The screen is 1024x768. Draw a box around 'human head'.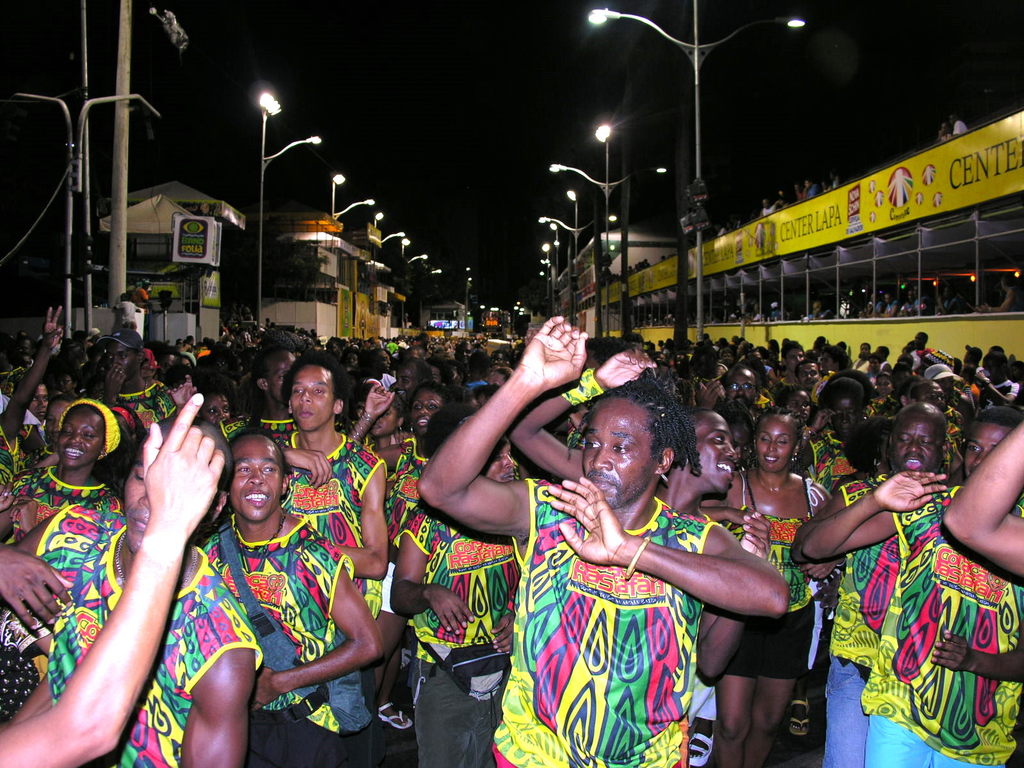
rect(287, 358, 342, 431).
